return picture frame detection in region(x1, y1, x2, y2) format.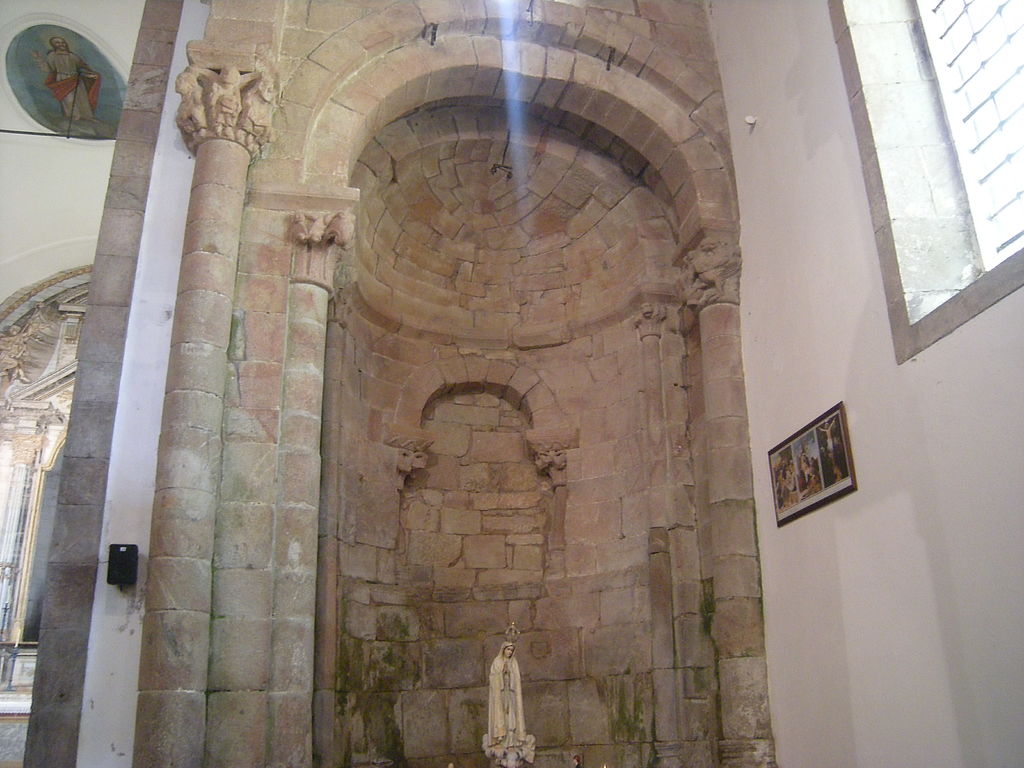
region(763, 397, 852, 525).
